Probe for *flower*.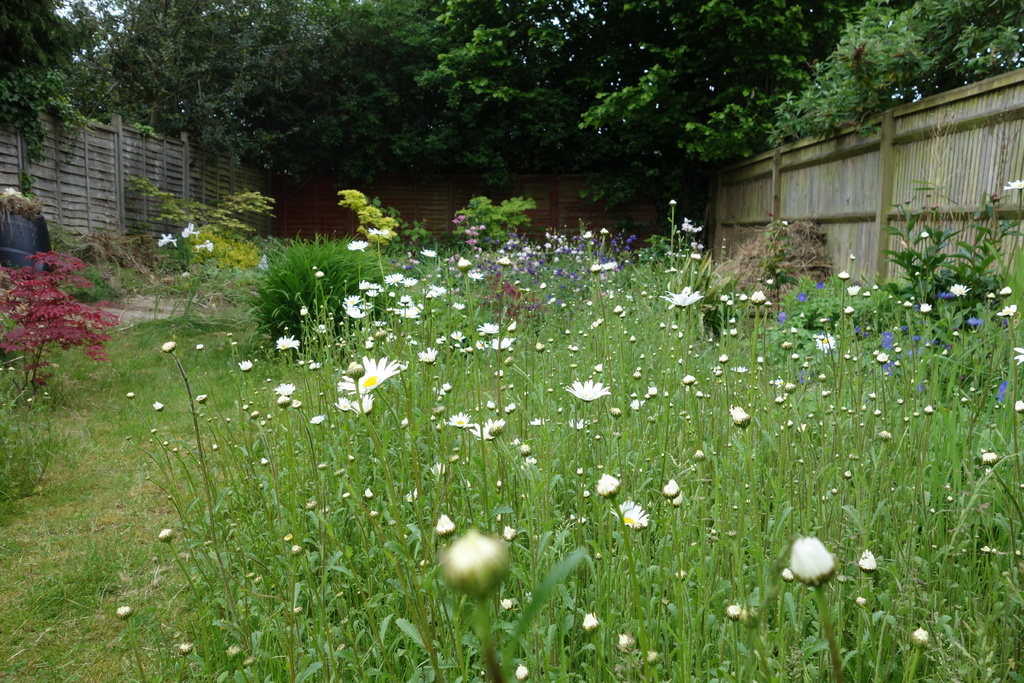
Probe result: bbox=(617, 633, 636, 653).
